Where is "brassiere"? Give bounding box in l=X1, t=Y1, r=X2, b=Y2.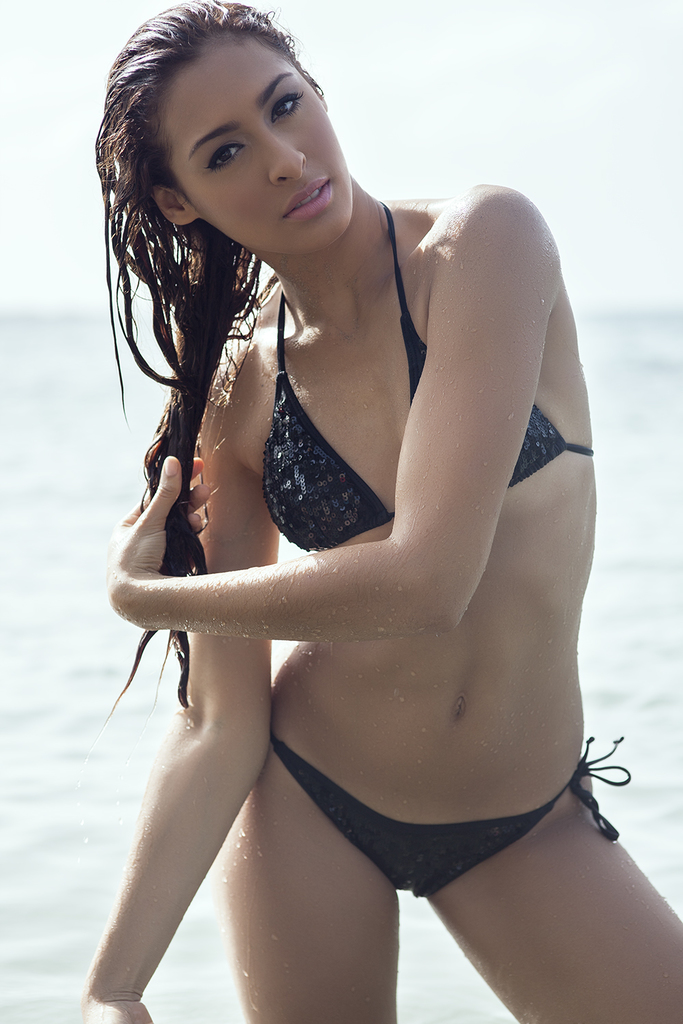
l=251, t=199, r=598, b=559.
